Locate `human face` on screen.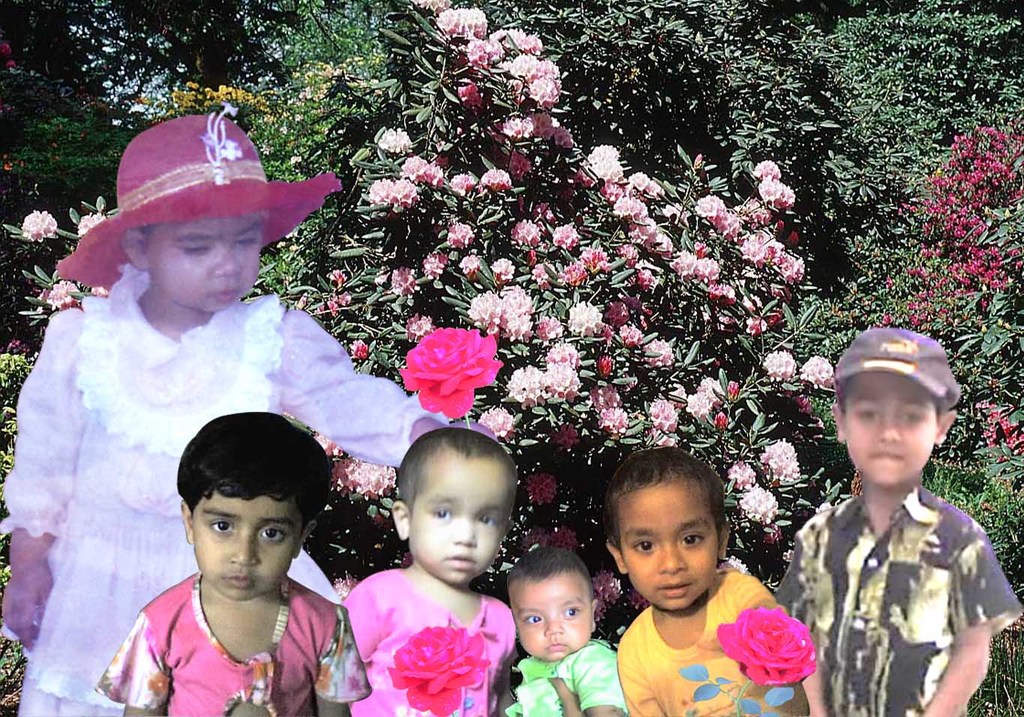
On screen at {"left": 842, "top": 368, "right": 930, "bottom": 483}.
